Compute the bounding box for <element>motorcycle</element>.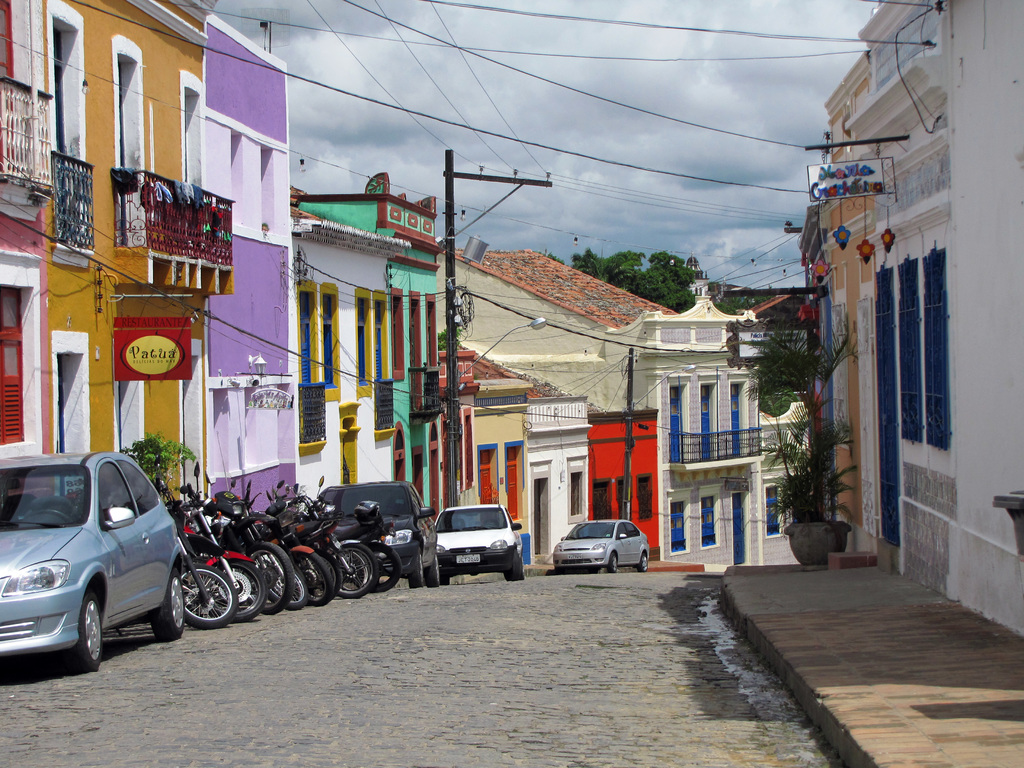
<bbox>212, 478, 300, 618</bbox>.
